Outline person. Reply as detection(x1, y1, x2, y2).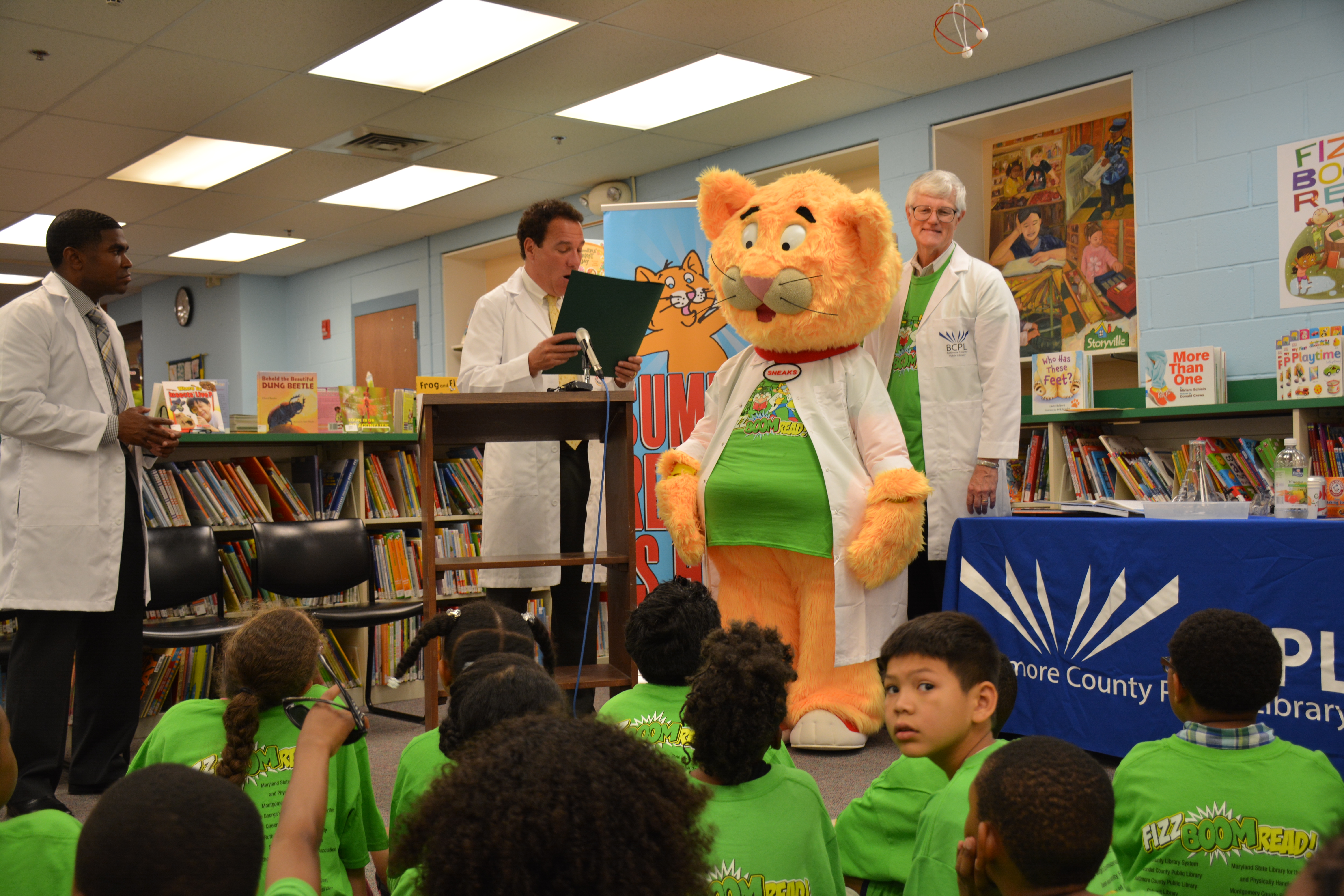
detection(250, 137, 301, 200).
